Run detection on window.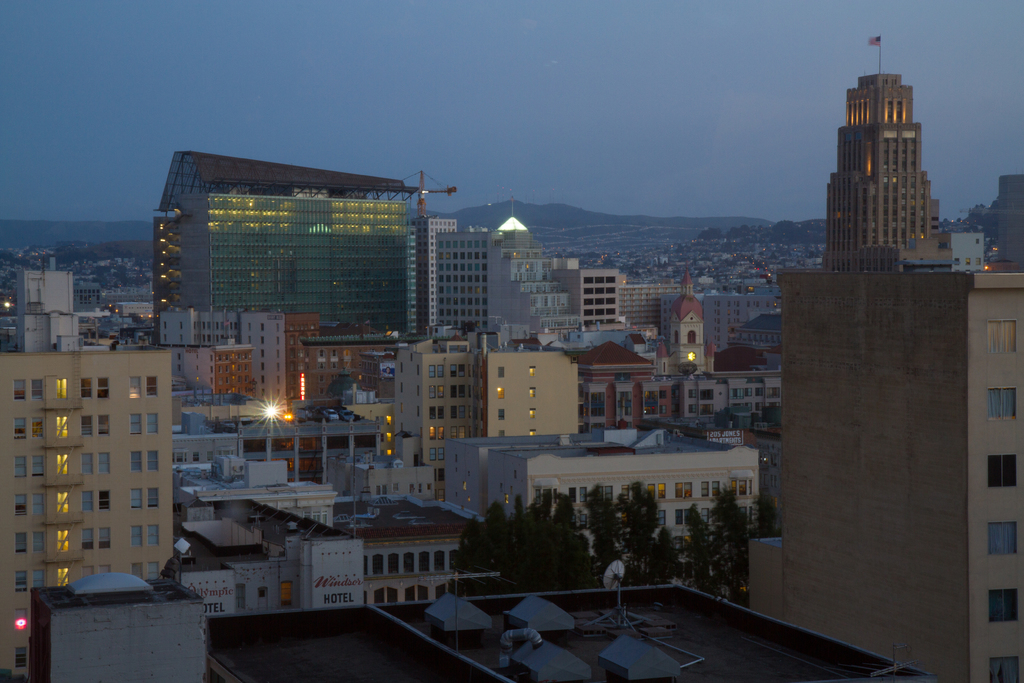
Result: pyautogui.locateOnScreen(527, 428, 536, 436).
